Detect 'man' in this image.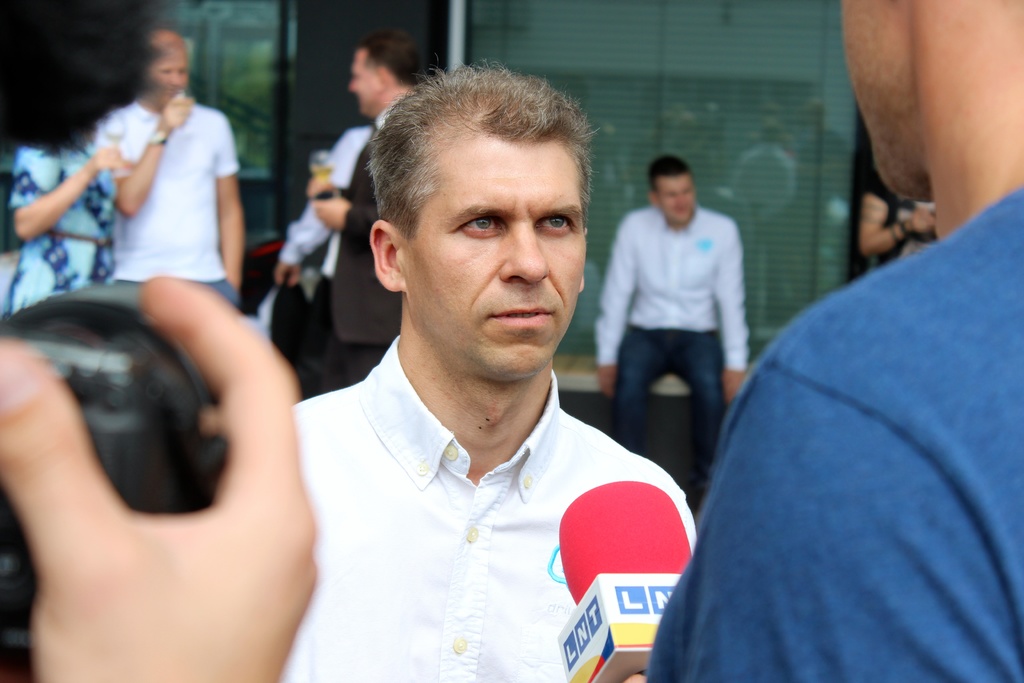
Detection: {"x1": 596, "y1": 156, "x2": 754, "y2": 514}.
